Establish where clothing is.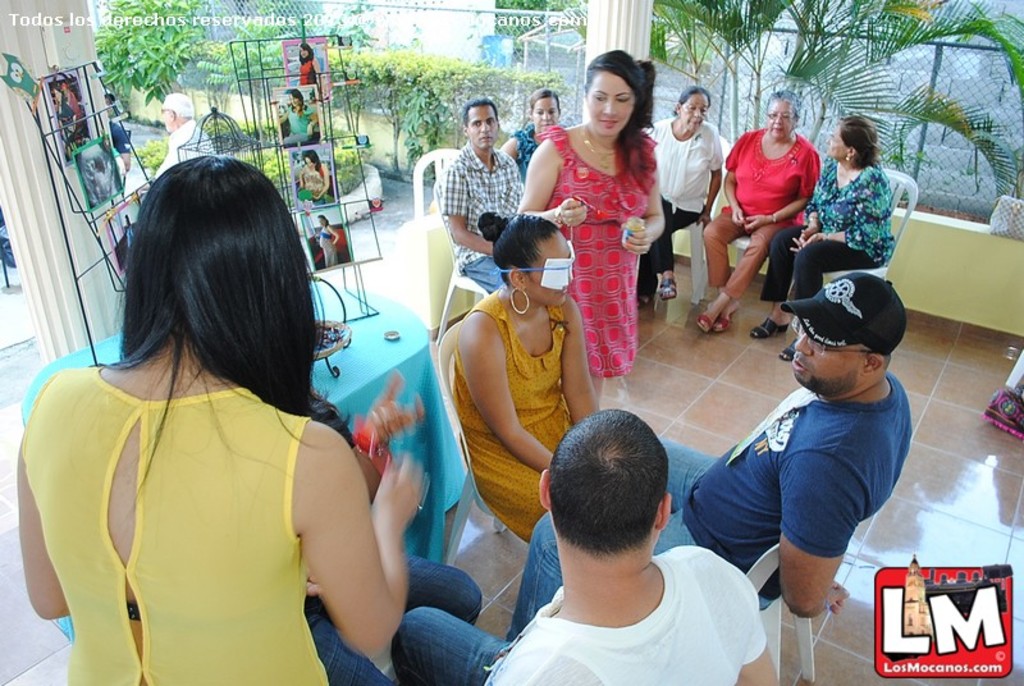
Established at detection(303, 168, 332, 202).
